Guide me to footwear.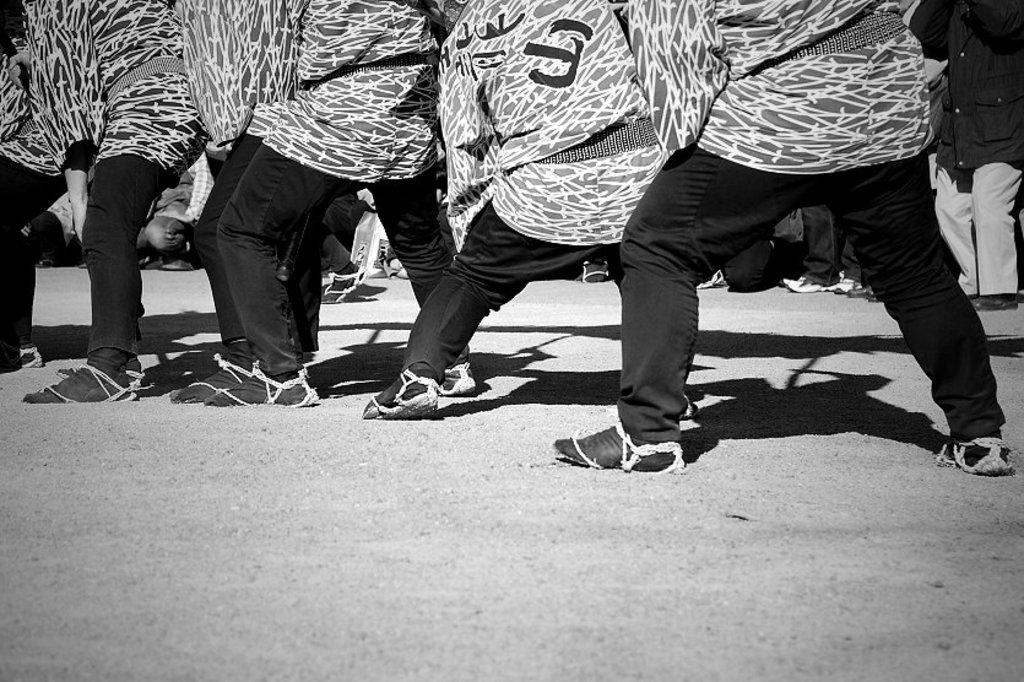
Guidance: select_region(850, 281, 878, 299).
